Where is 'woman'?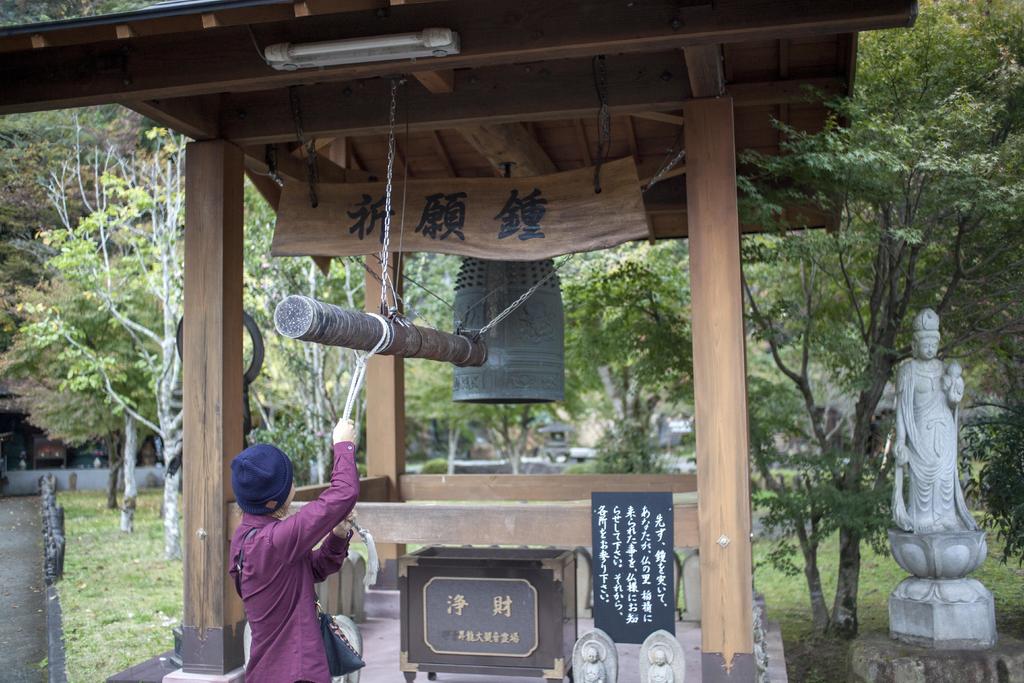
[228, 415, 356, 682].
